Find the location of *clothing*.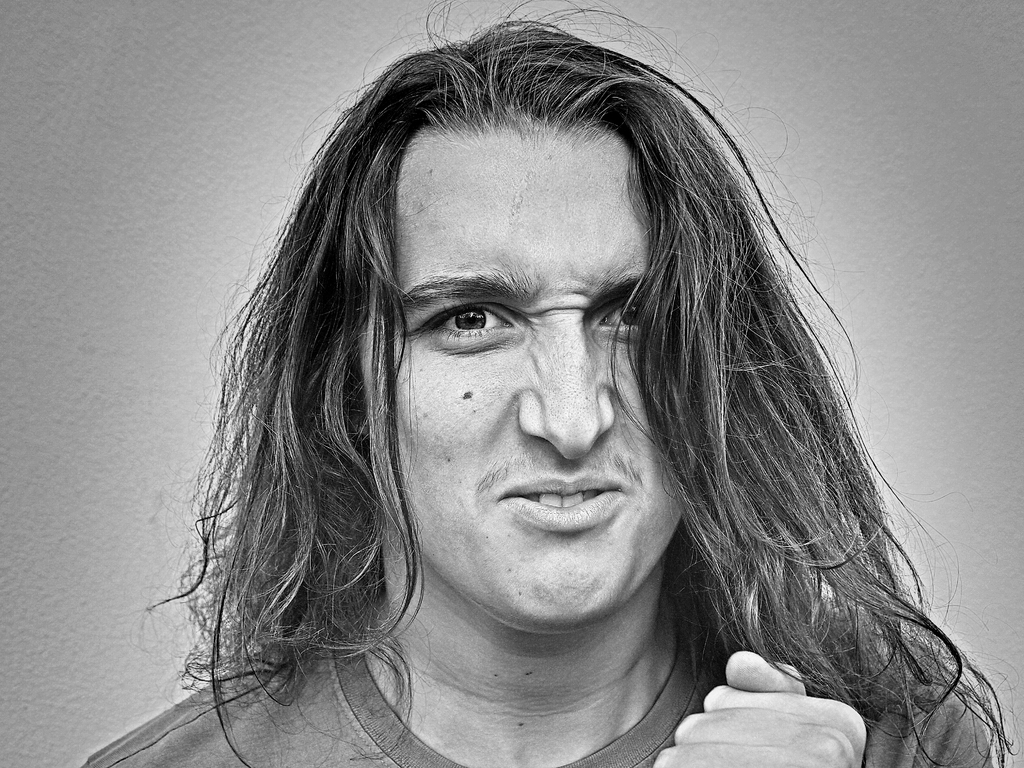
Location: [77,608,997,767].
